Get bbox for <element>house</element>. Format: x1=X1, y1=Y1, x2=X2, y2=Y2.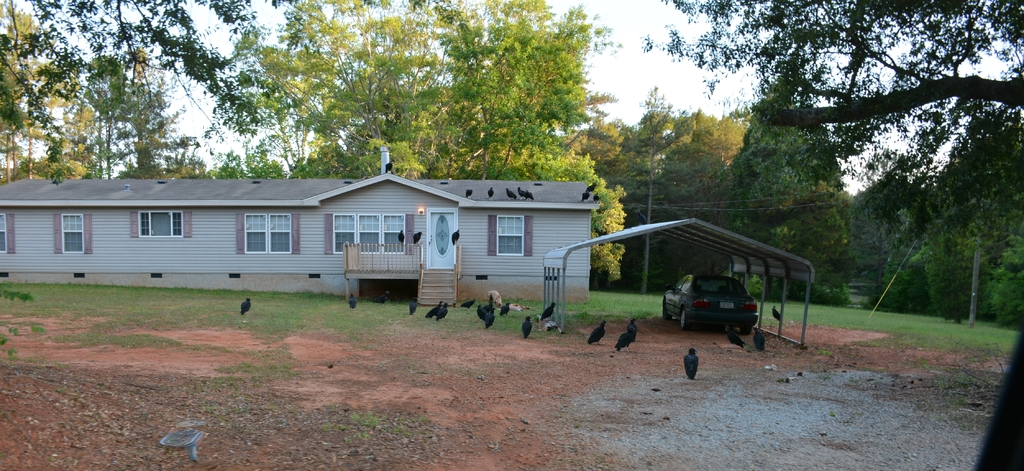
x1=10, y1=163, x2=651, y2=315.
